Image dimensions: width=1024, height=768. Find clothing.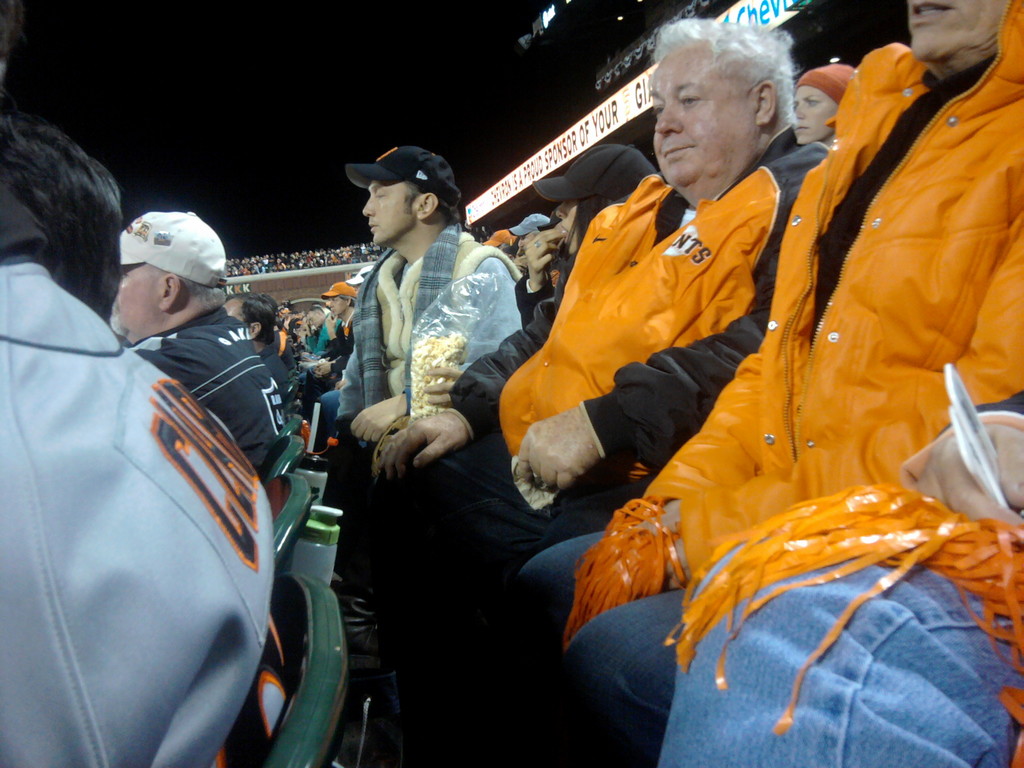
x1=356, y1=140, x2=826, y2=659.
